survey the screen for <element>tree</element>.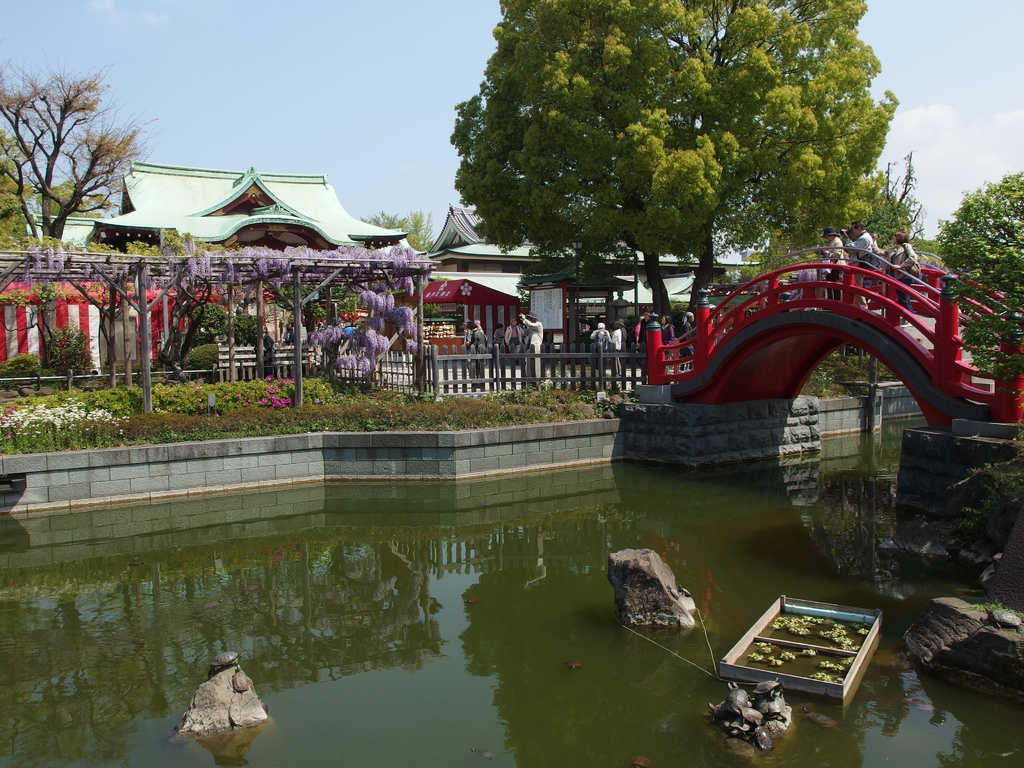
Survey found: [351,203,435,255].
